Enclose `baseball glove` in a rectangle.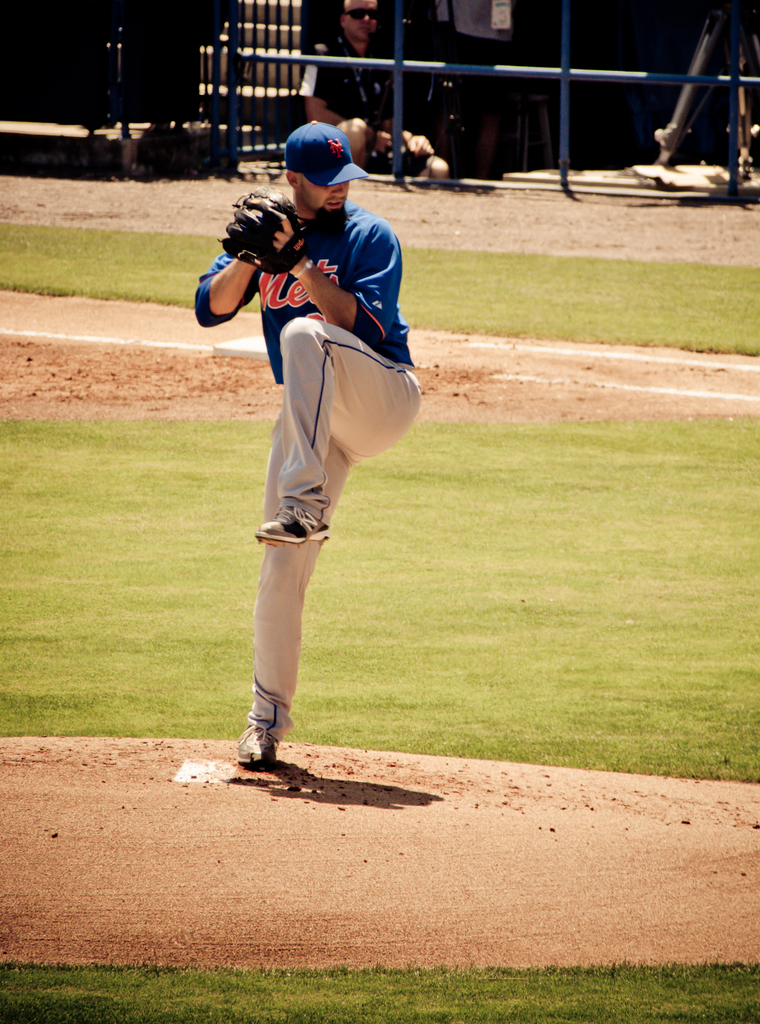
<box>216,186,314,278</box>.
